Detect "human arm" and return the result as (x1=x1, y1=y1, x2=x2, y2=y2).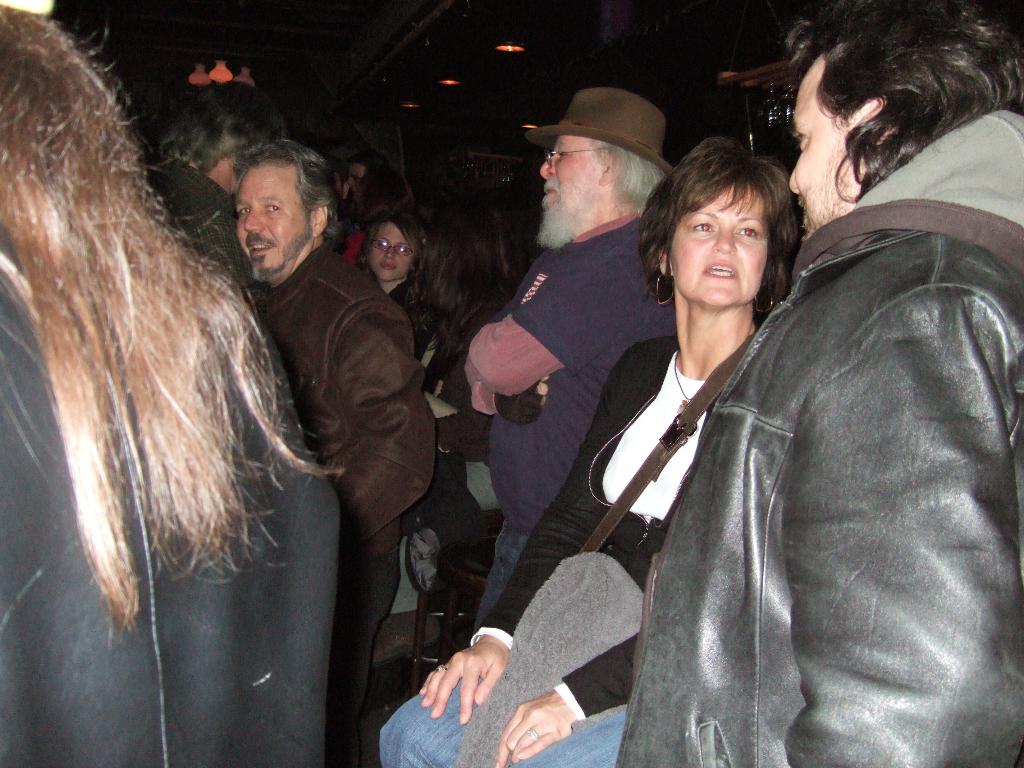
(x1=320, y1=308, x2=451, y2=558).
